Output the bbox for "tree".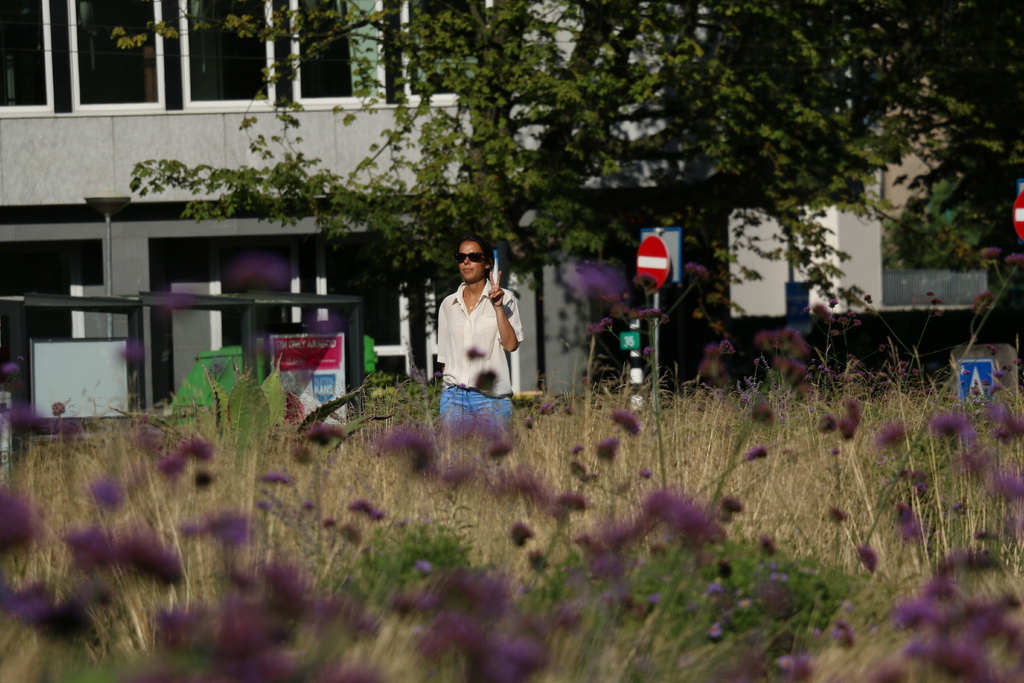
crop(45, 0, 1023, 535).
